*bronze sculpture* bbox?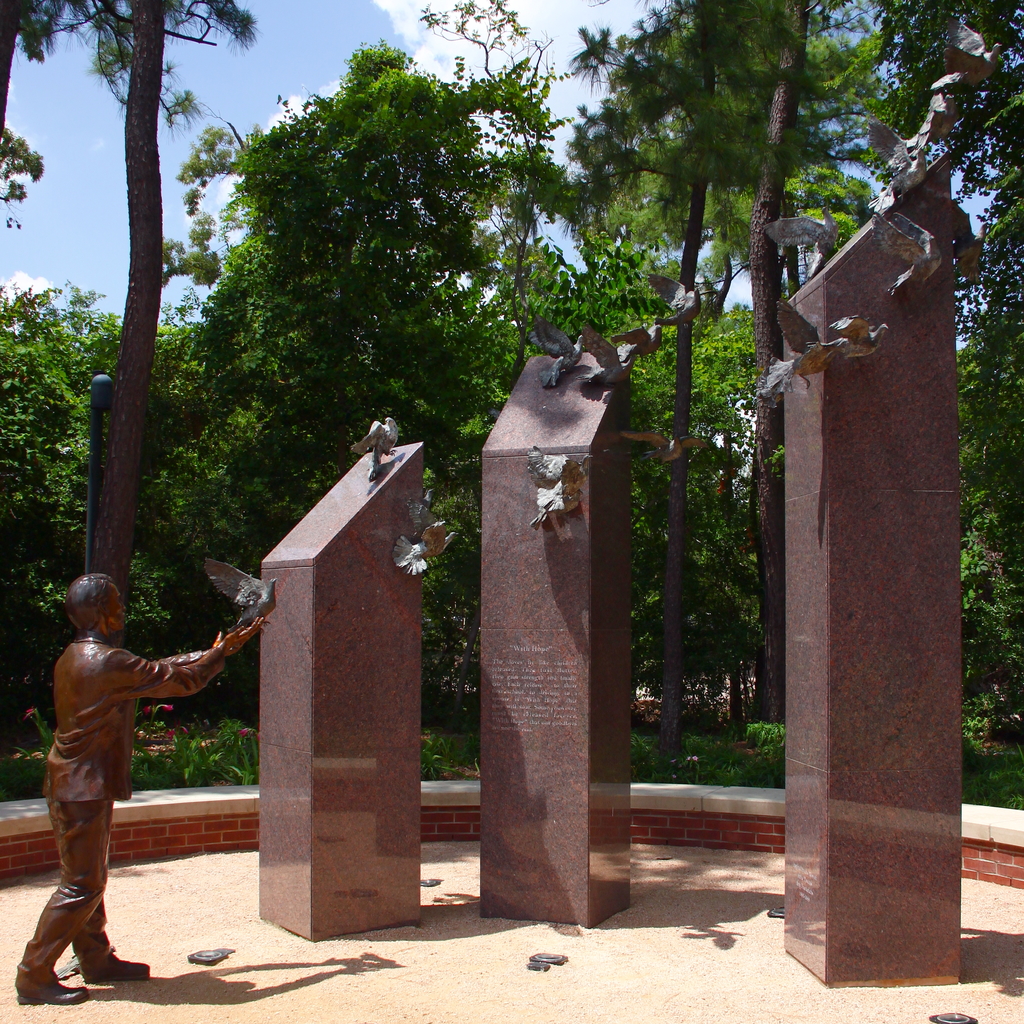
pyautogui.locateOnScreen(585, 316, 643, 392)
